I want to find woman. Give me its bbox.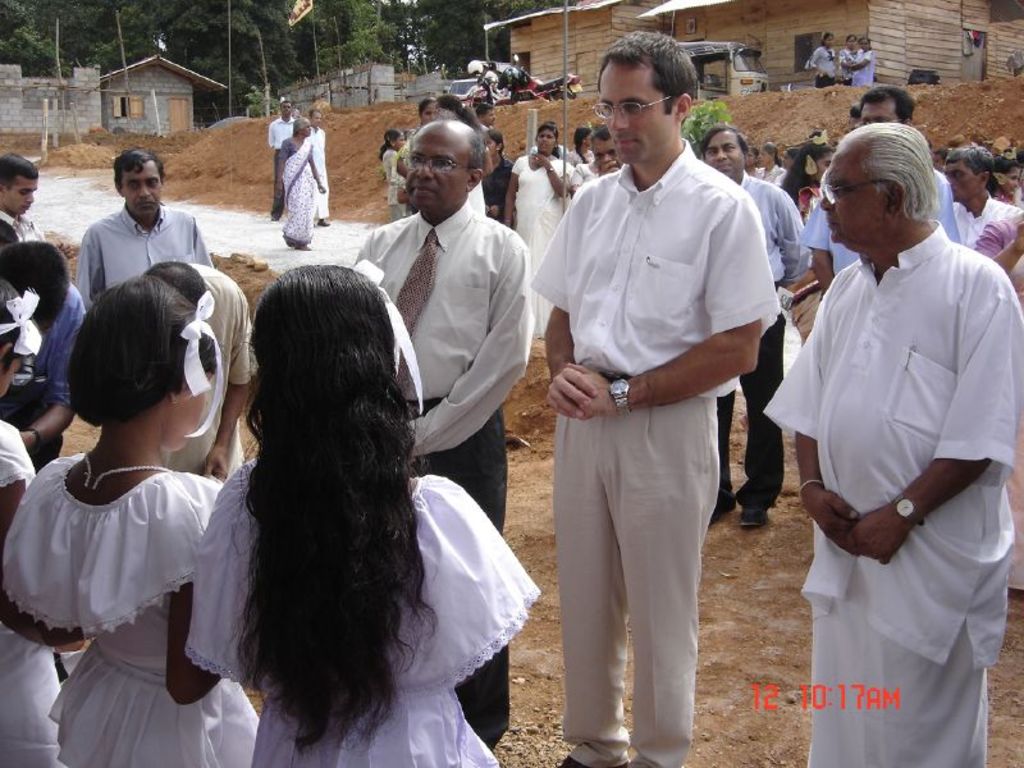
x1=276, y1=115, x2=320, y2=246.
